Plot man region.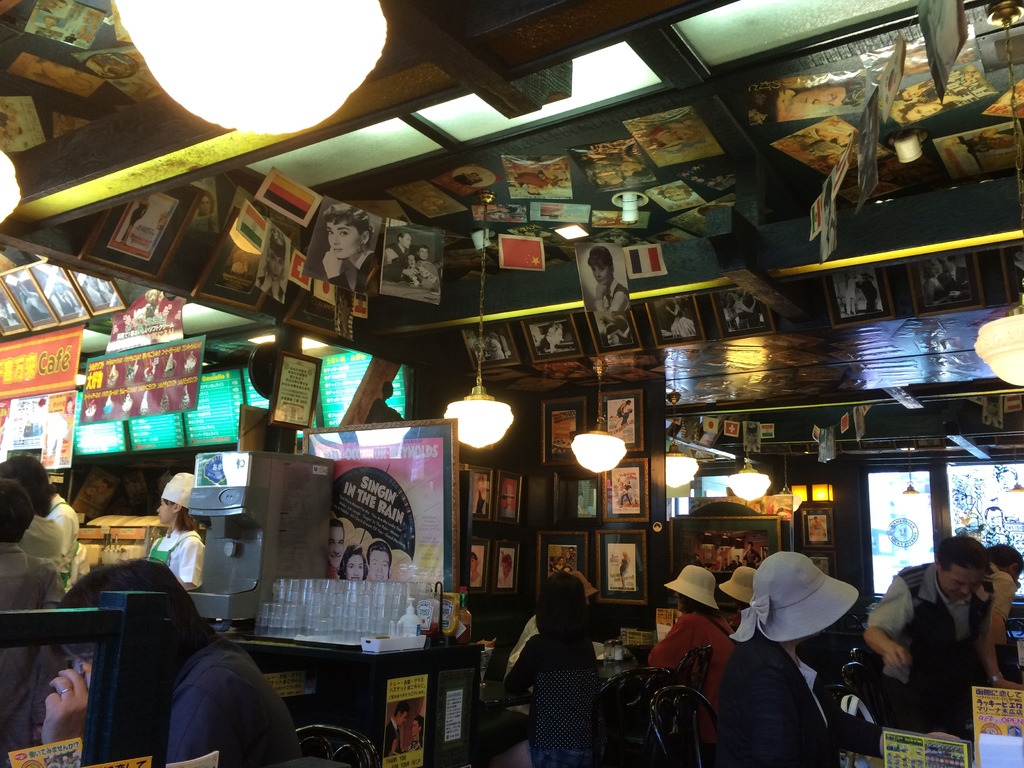
Plotted at box=[788, 78, 861, 111].
